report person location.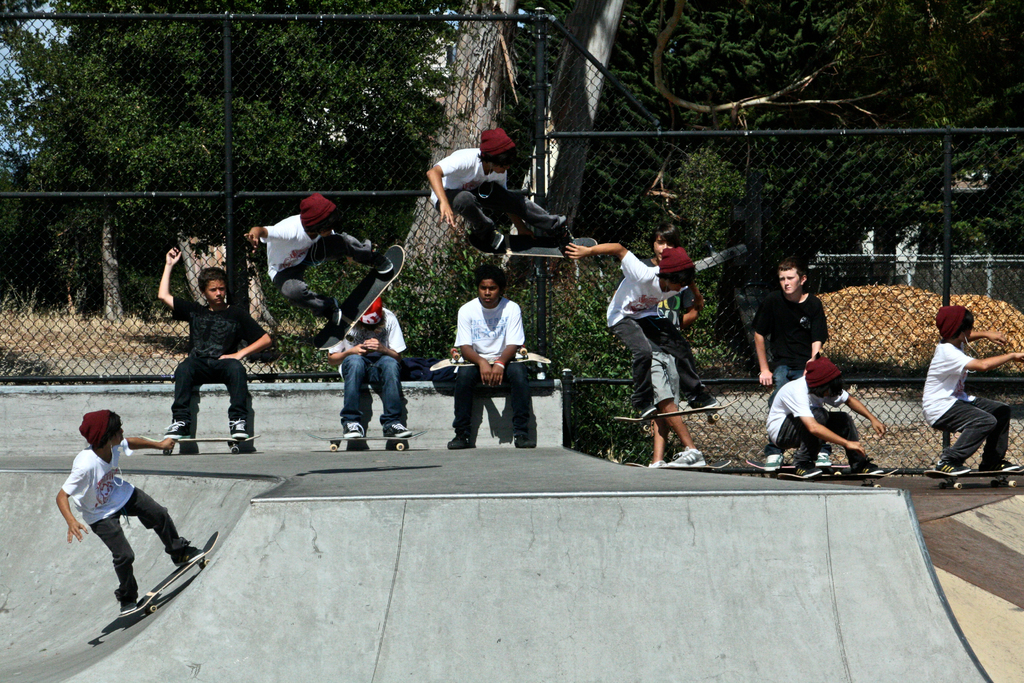
Report: 243:193:383:327.
